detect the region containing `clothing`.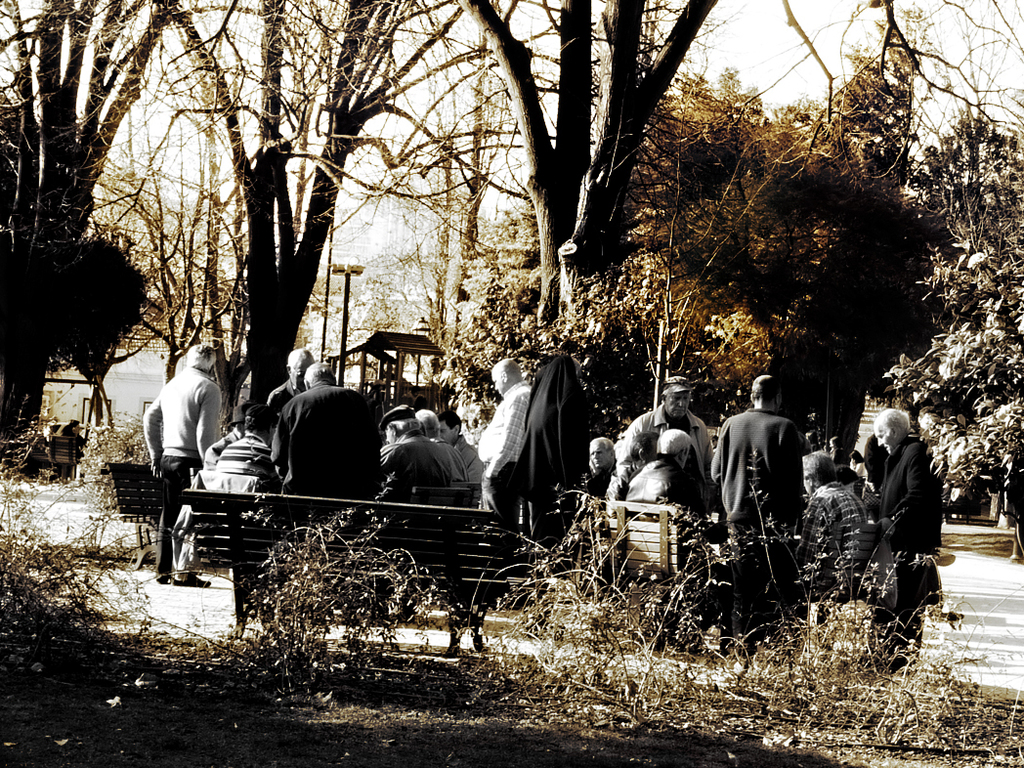
Rect(450, 434, 481, 491).
